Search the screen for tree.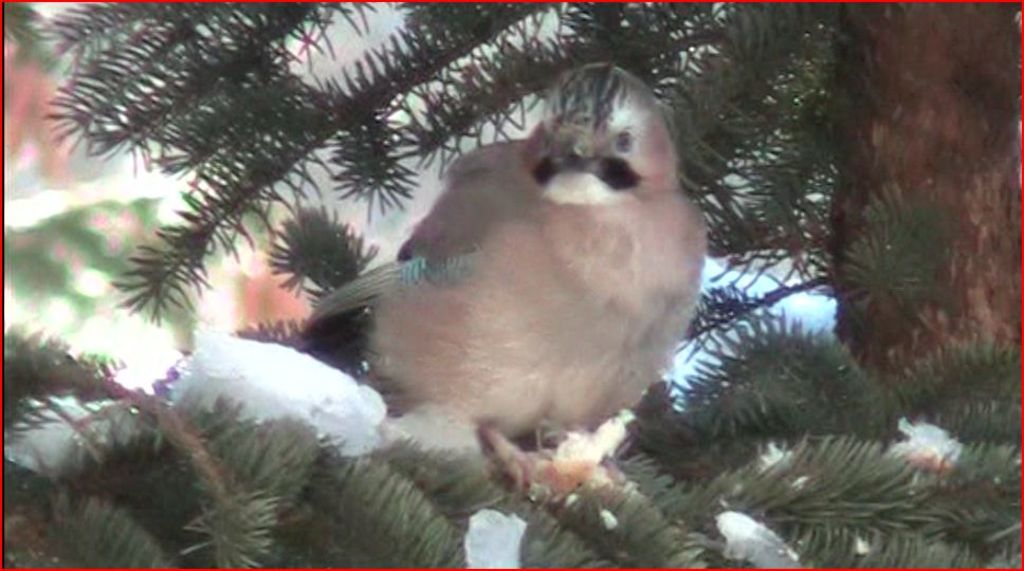
Found at [left=0, top=0, right=1023, bottom=570].
